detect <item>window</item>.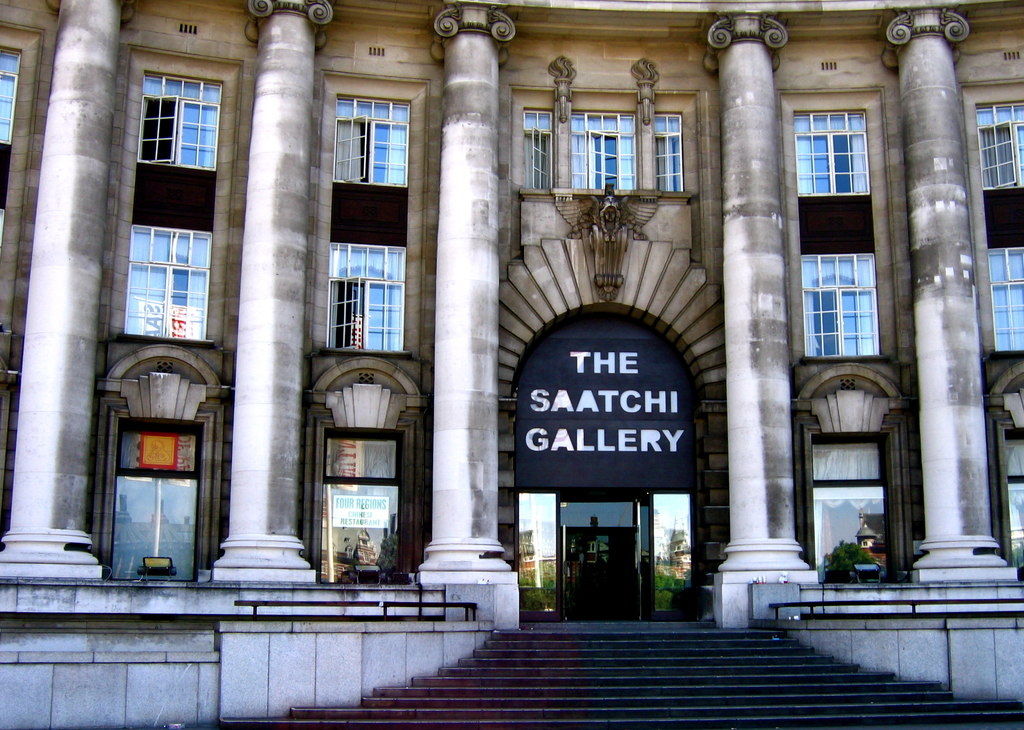
Detected at pyautogui.locateOnScreen(524, 111, 560, 186).
